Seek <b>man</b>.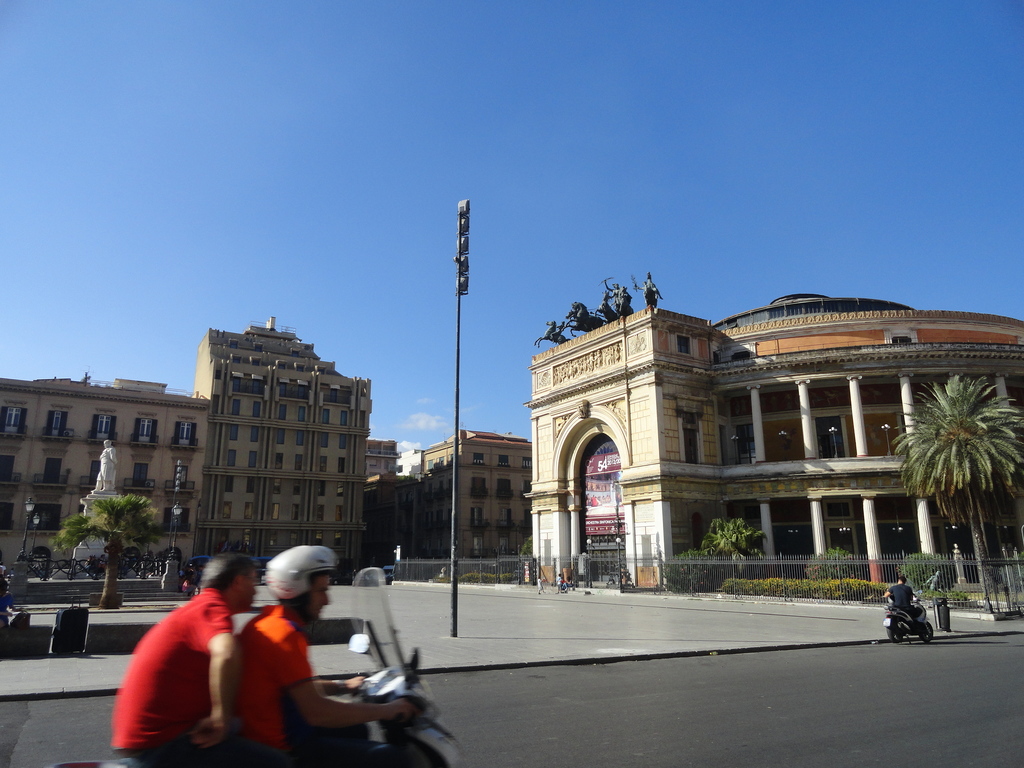
l=879, t=574, r=915, b=616.
